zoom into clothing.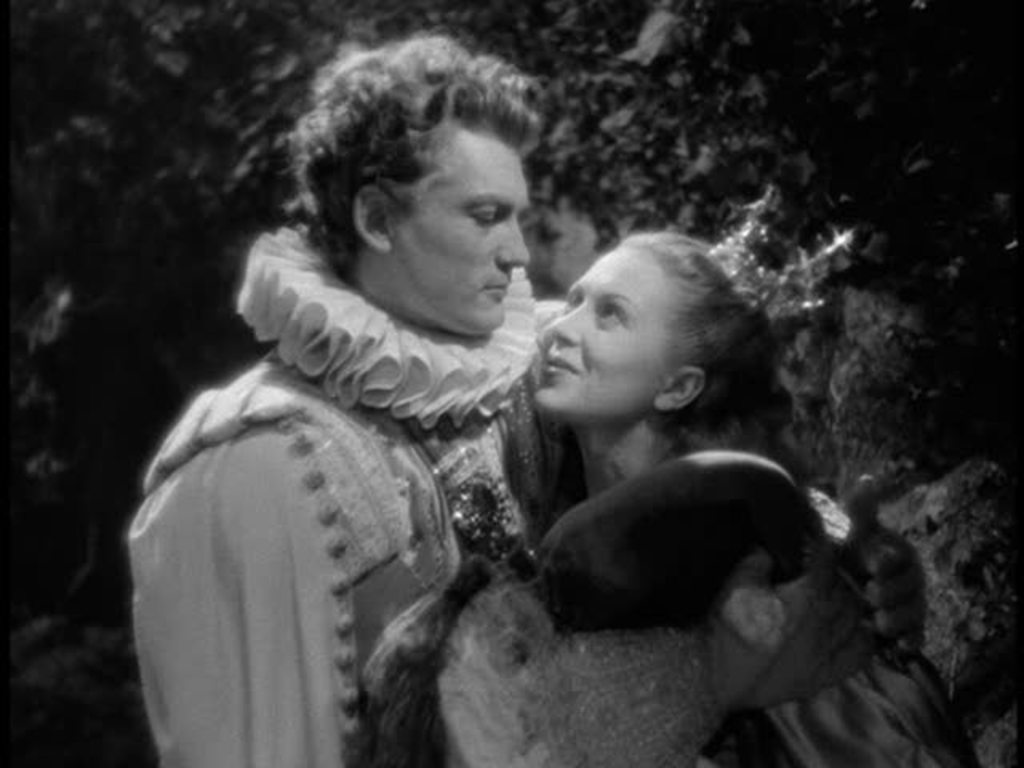
Zoom target: l=549, t=442, r=981, b=765.
